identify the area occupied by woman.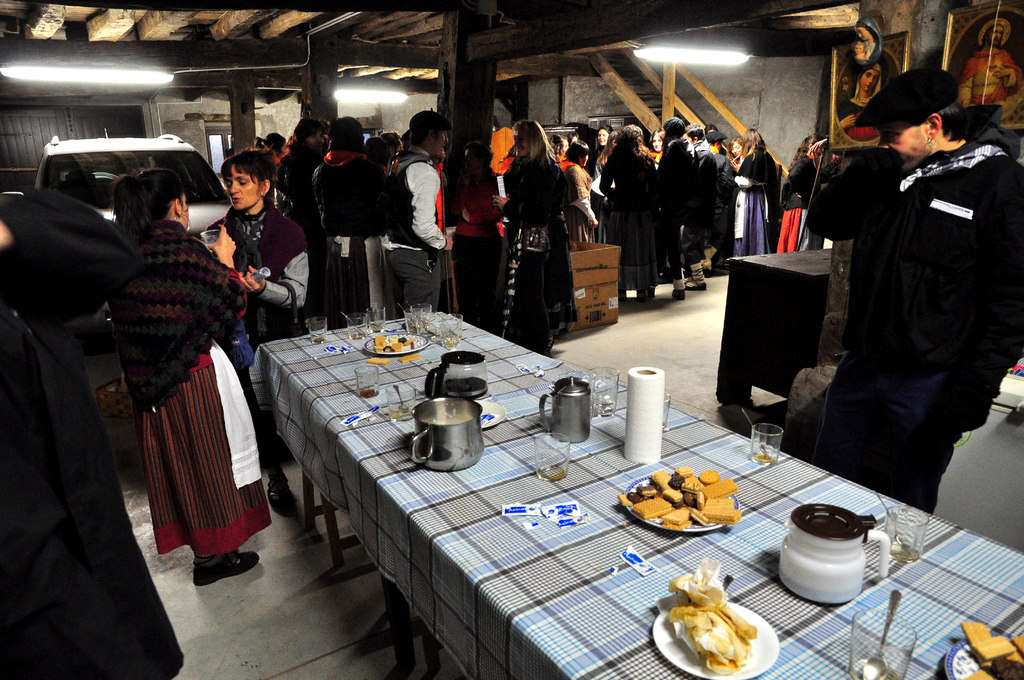
Area: 99 165 276 593.
